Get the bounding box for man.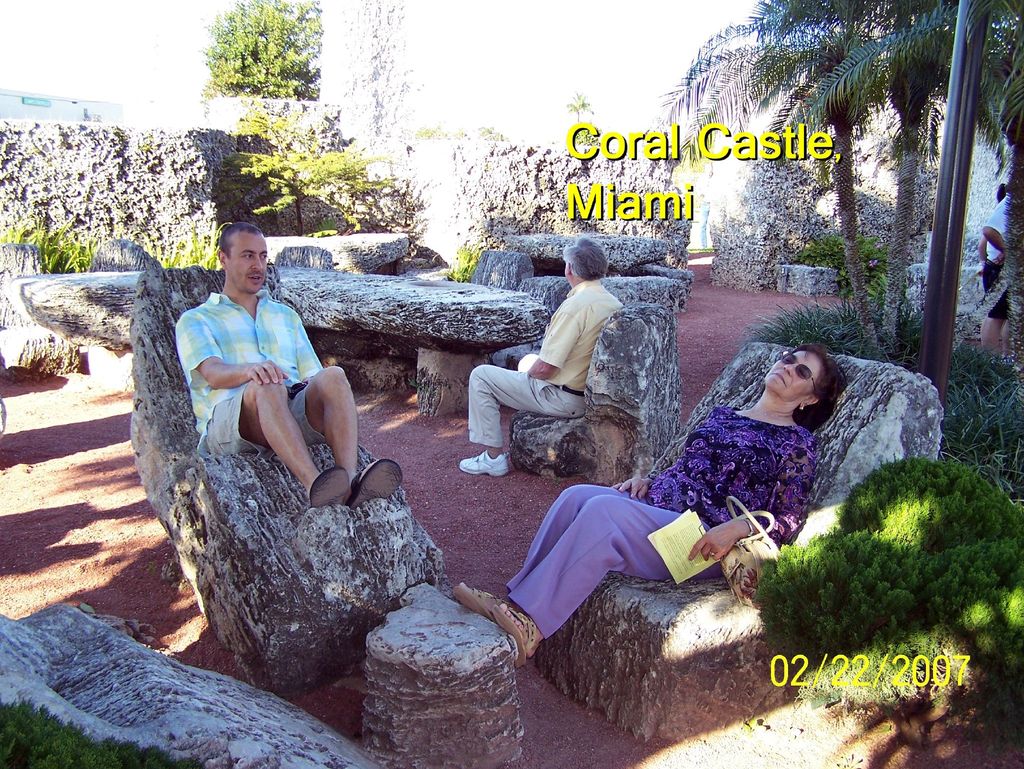
BBox(456, 234, 630, 471).
